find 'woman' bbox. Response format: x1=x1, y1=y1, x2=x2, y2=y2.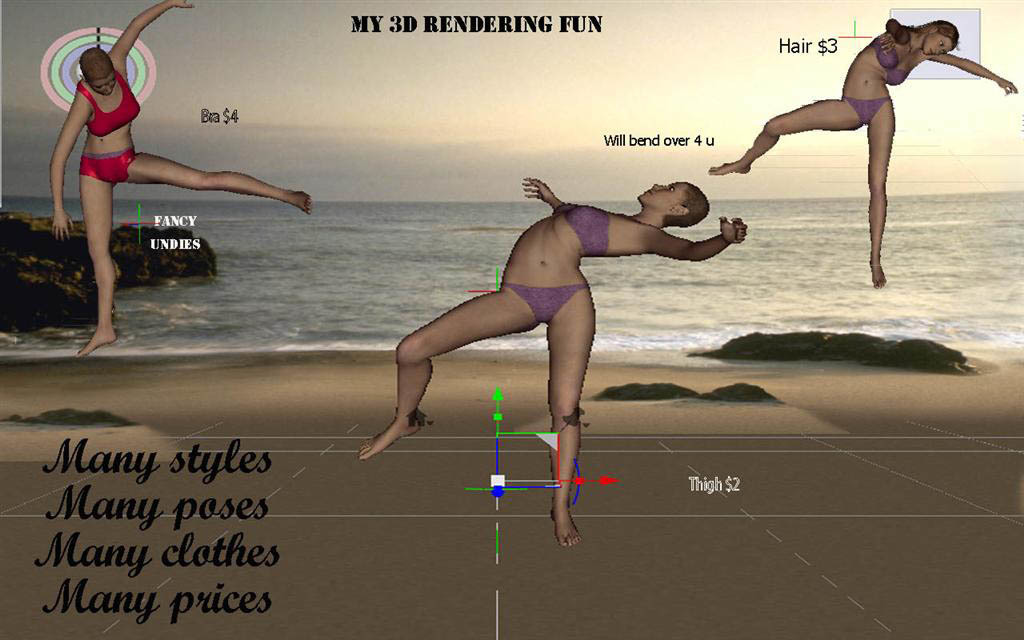
x1=700, y1=16, x2=1020, y2=290.
